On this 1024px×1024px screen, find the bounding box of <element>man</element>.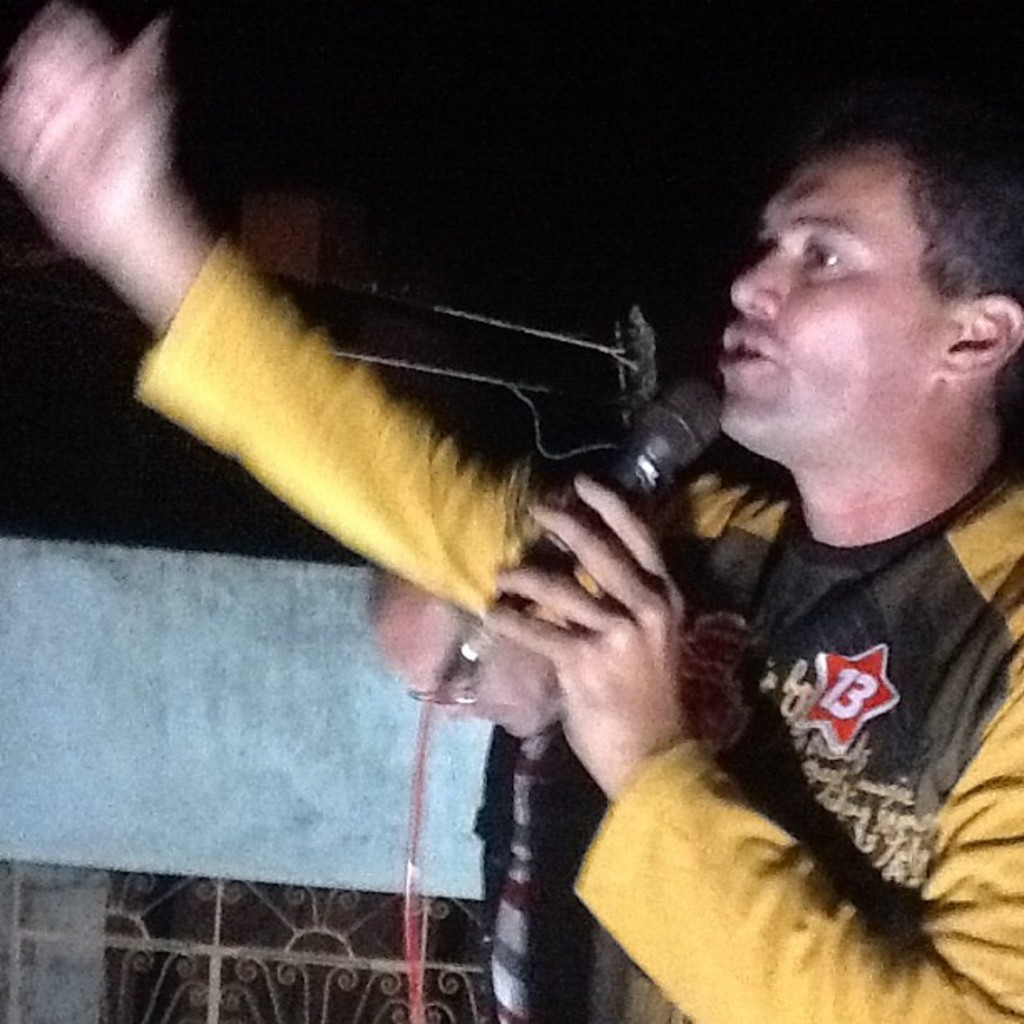
Bounding box: bbox=[356, 569, 599, 1022].
